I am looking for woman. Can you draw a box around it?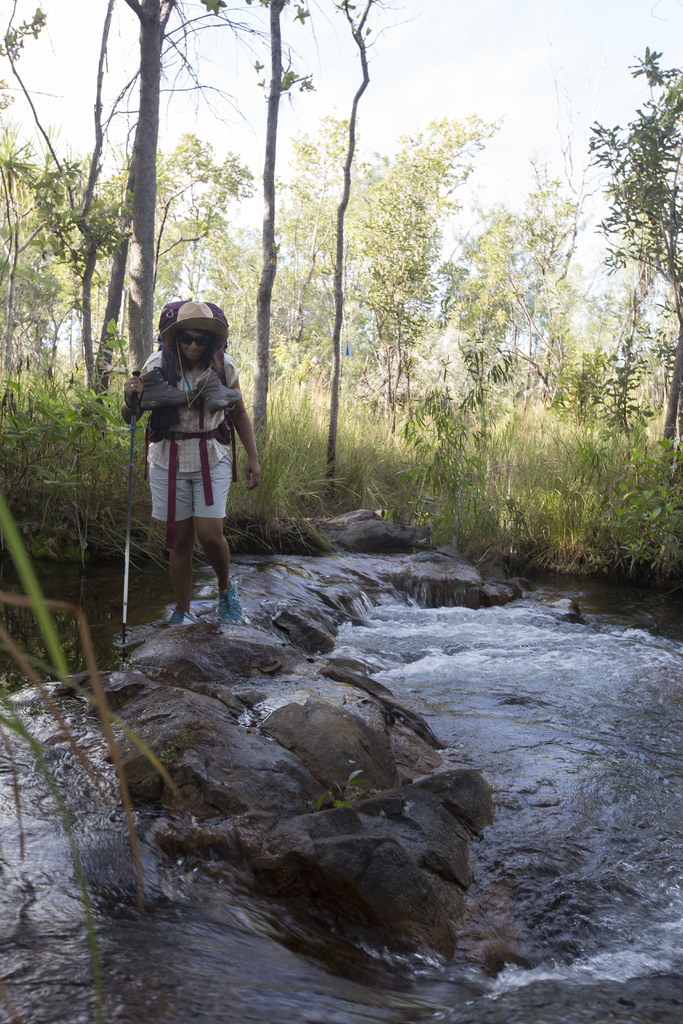
Sure, the bounding box is (124, 286, 243, 613).
